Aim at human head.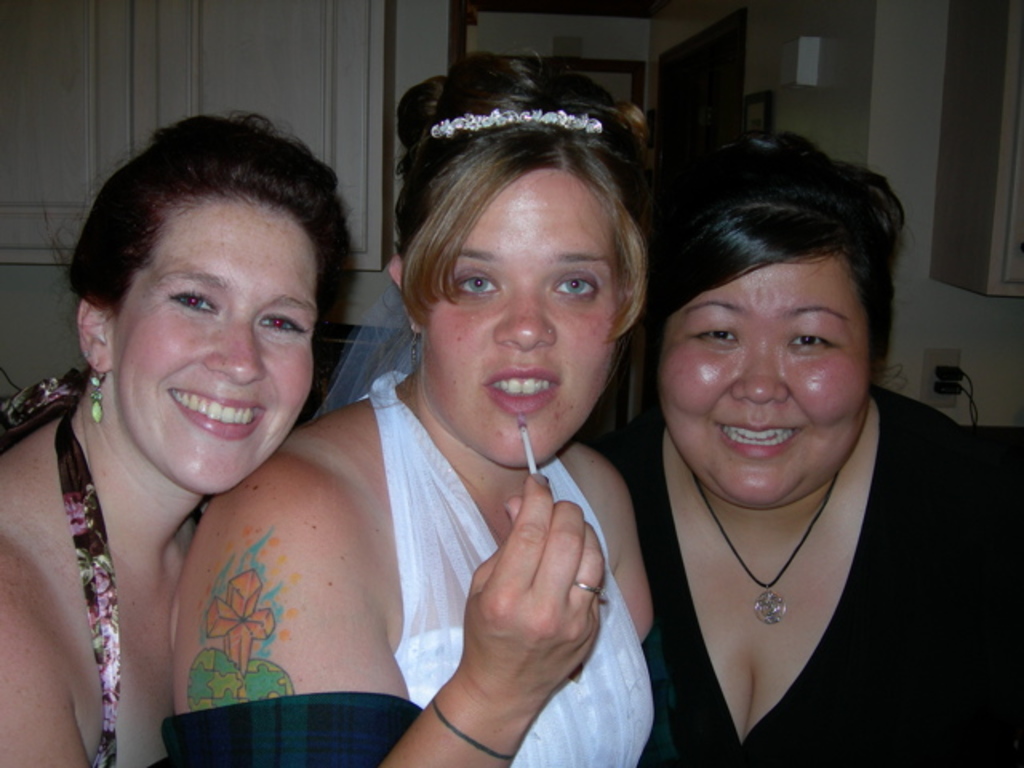
Aimed at <box>659,128,904,517</box>.
